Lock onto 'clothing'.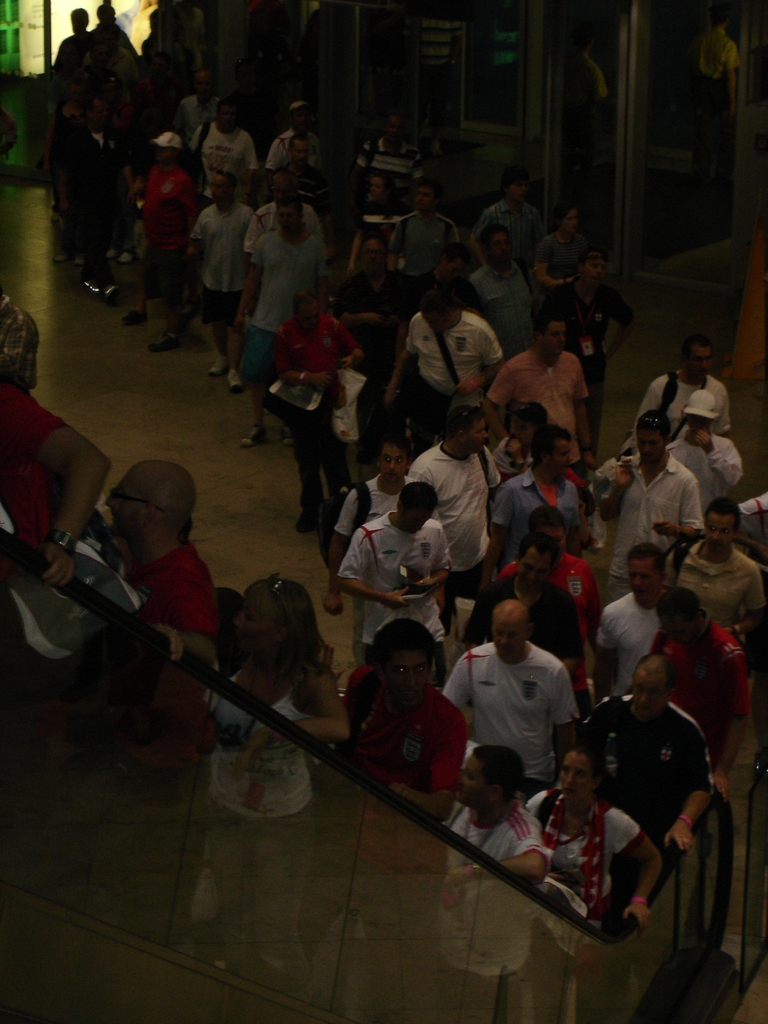
Locked: <bbox>202, 666, 316, 1004</bbox>.
